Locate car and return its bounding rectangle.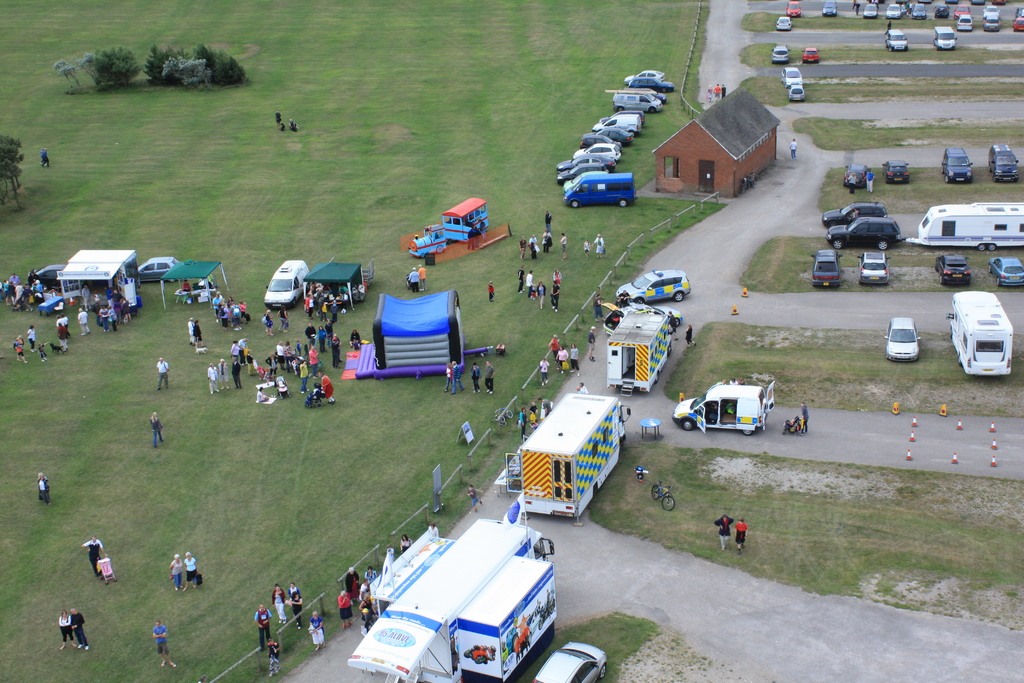
[940, 4, 948, 24].
